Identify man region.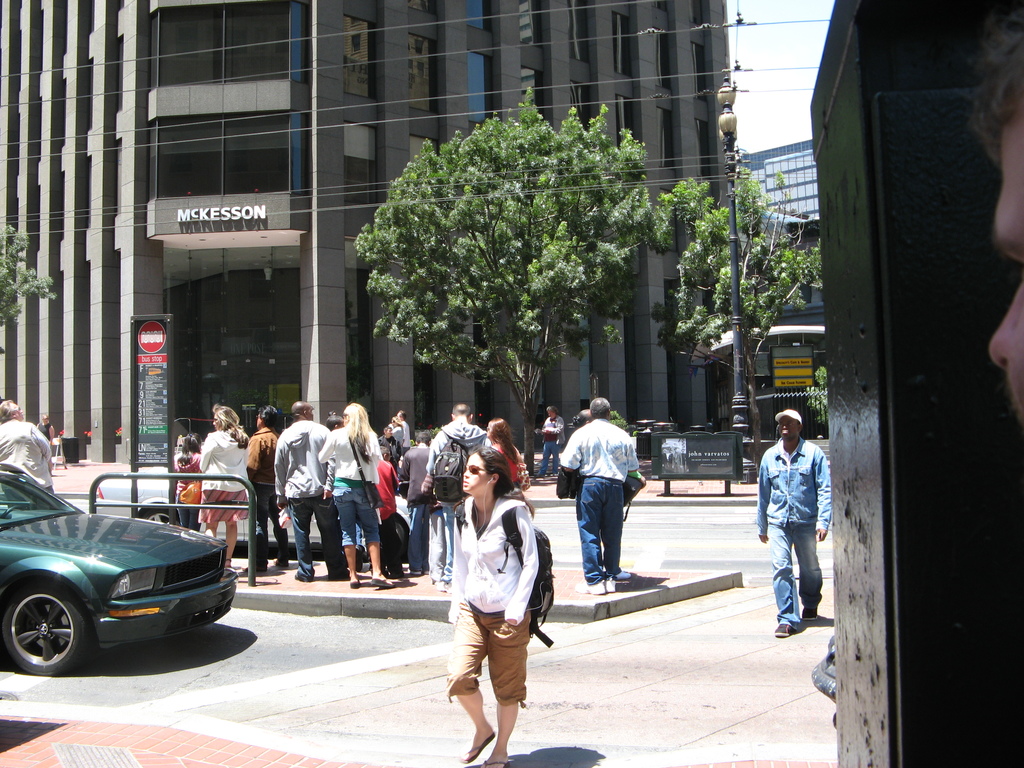
Region: region(397, 429, 431, 576).
